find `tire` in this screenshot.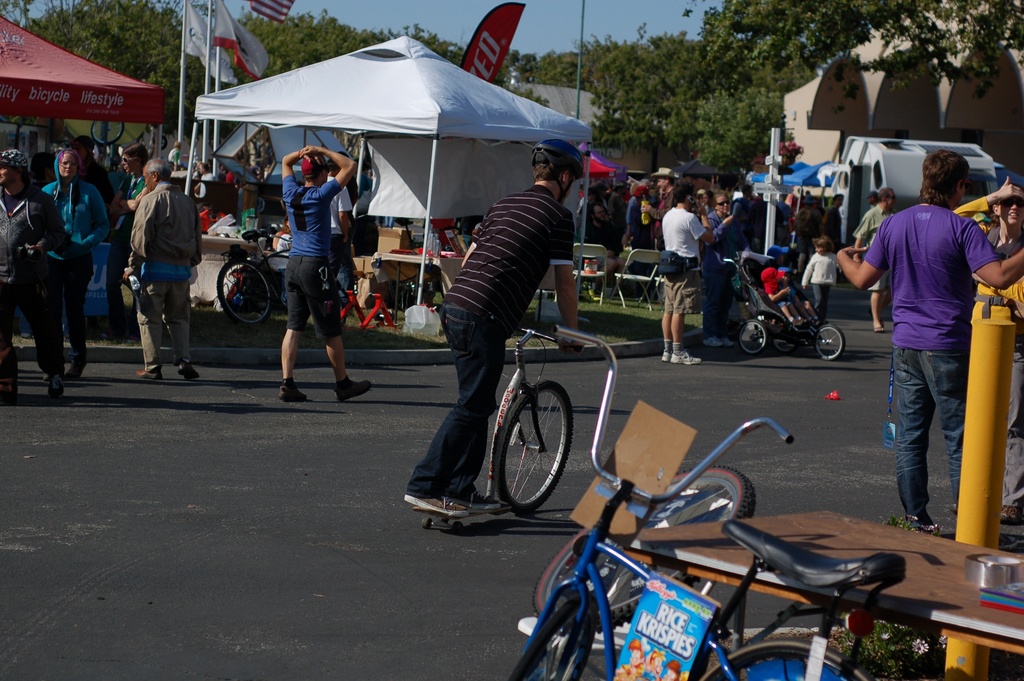
The bounding box for `tire` is (x1=492, y1=382, x2=570, y2=518).
